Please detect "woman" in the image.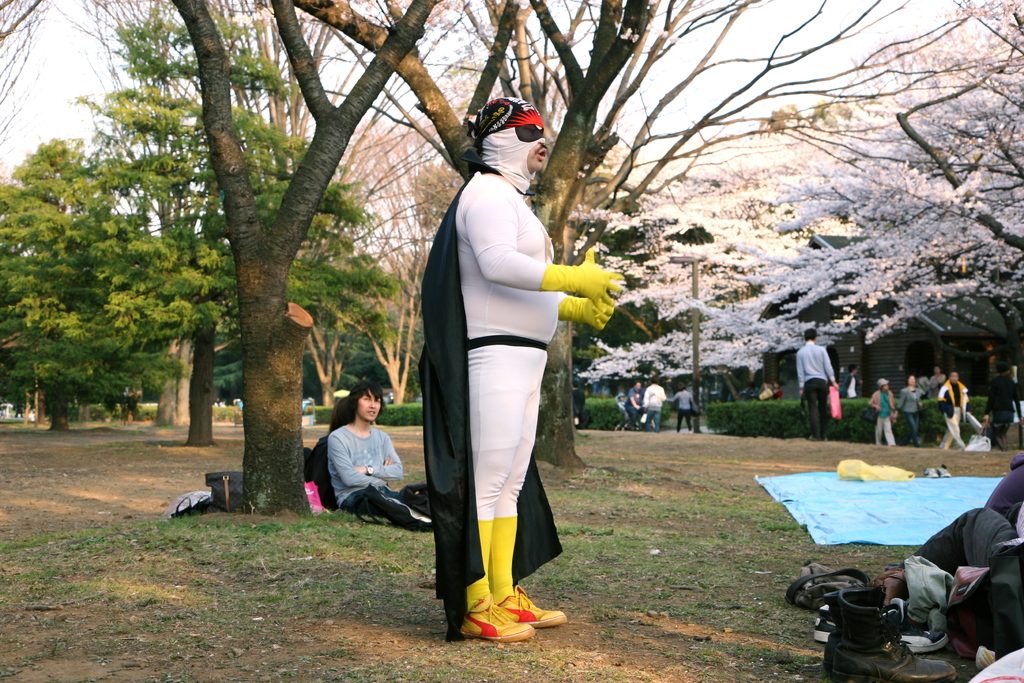
(893, 374, 925, 443).
